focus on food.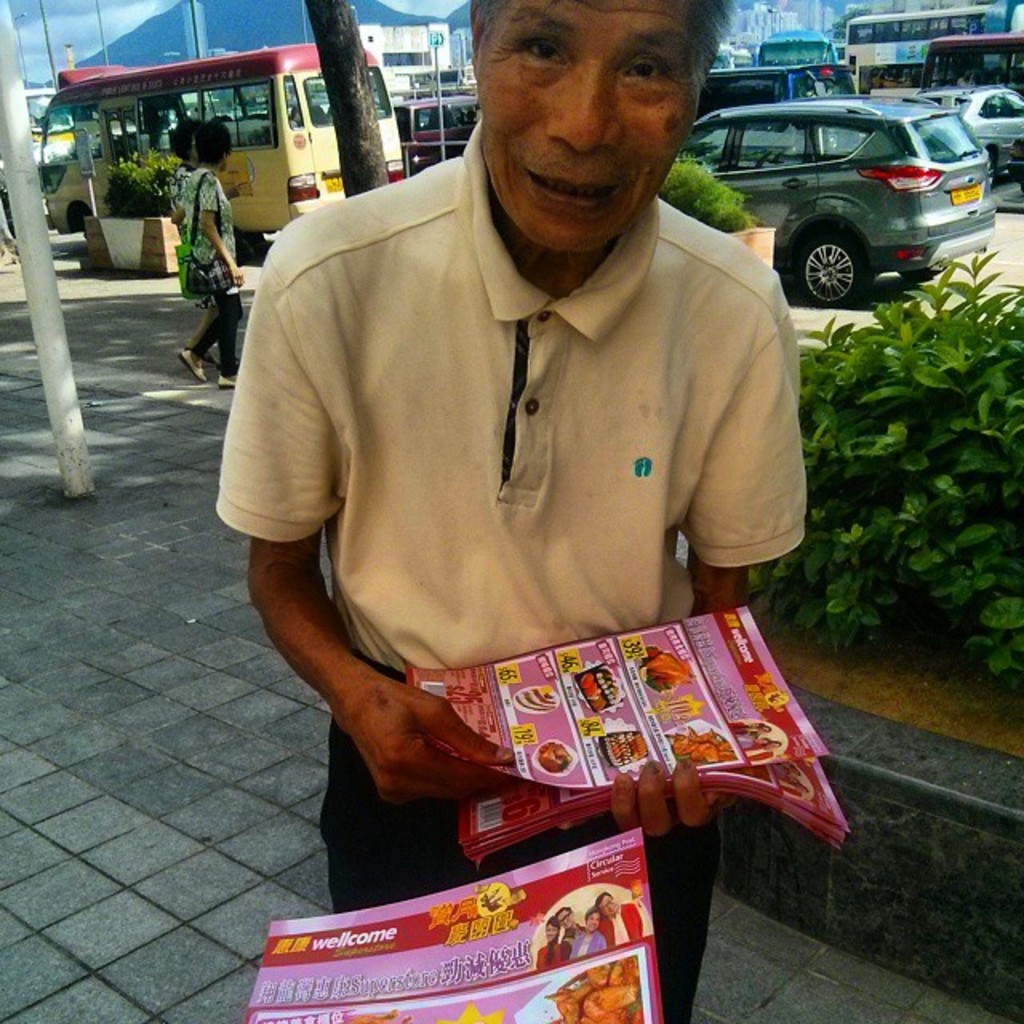
Focused at (538, 944, 646, 1022).
